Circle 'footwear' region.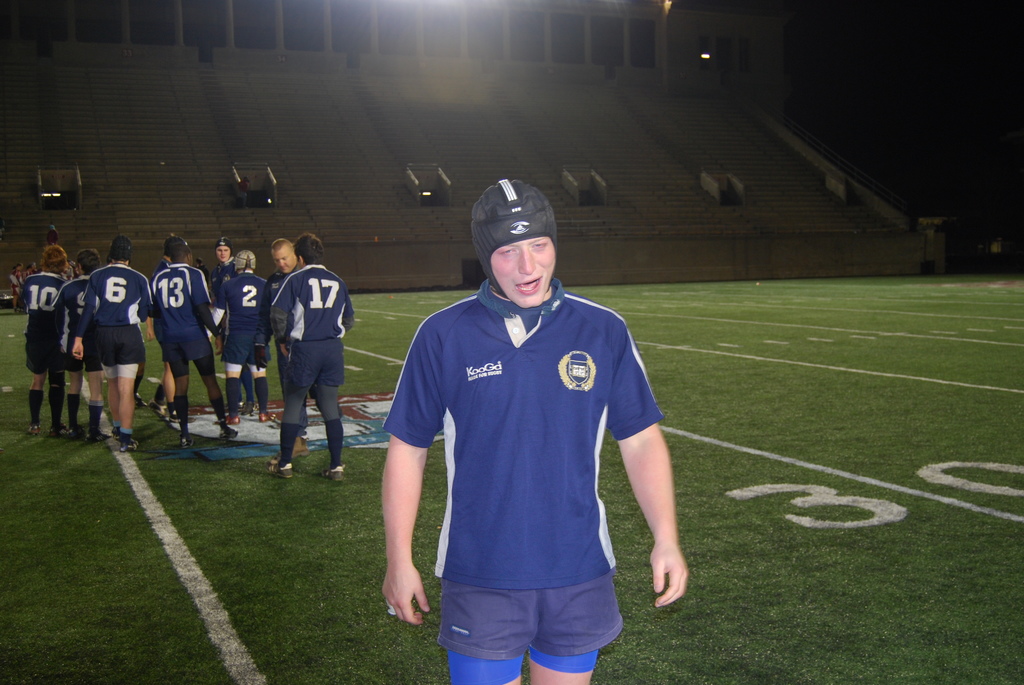
Region: {"x1": 121, "y1": 438, "x2": 135, "y2": 453}.
